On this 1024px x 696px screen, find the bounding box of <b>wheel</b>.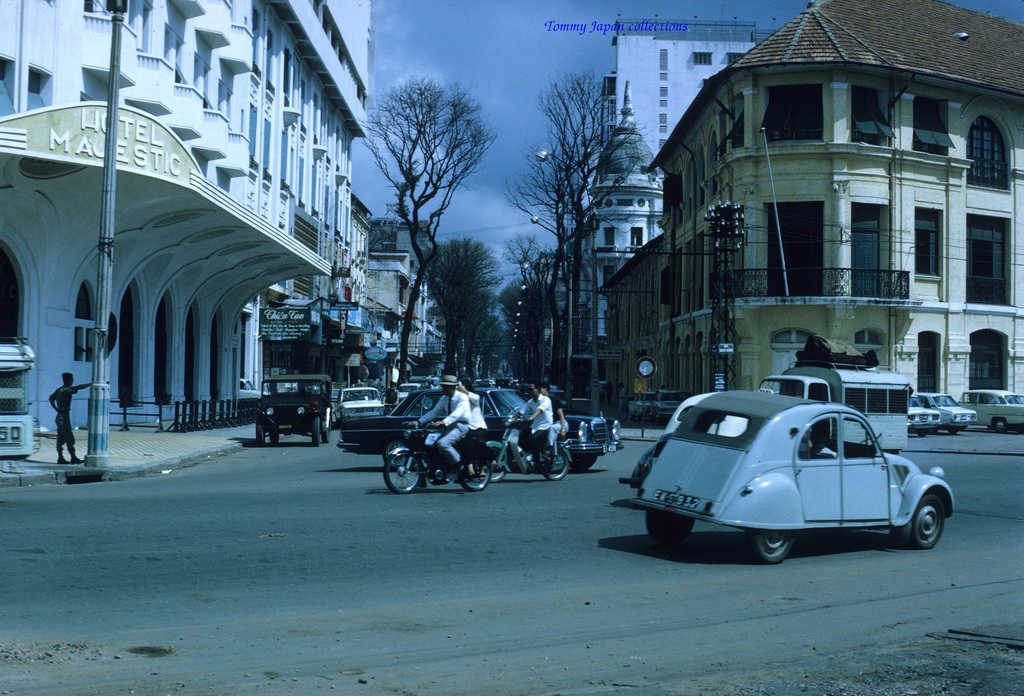
Bounding box: [left=311, top=417, right=320, bottom=447].
